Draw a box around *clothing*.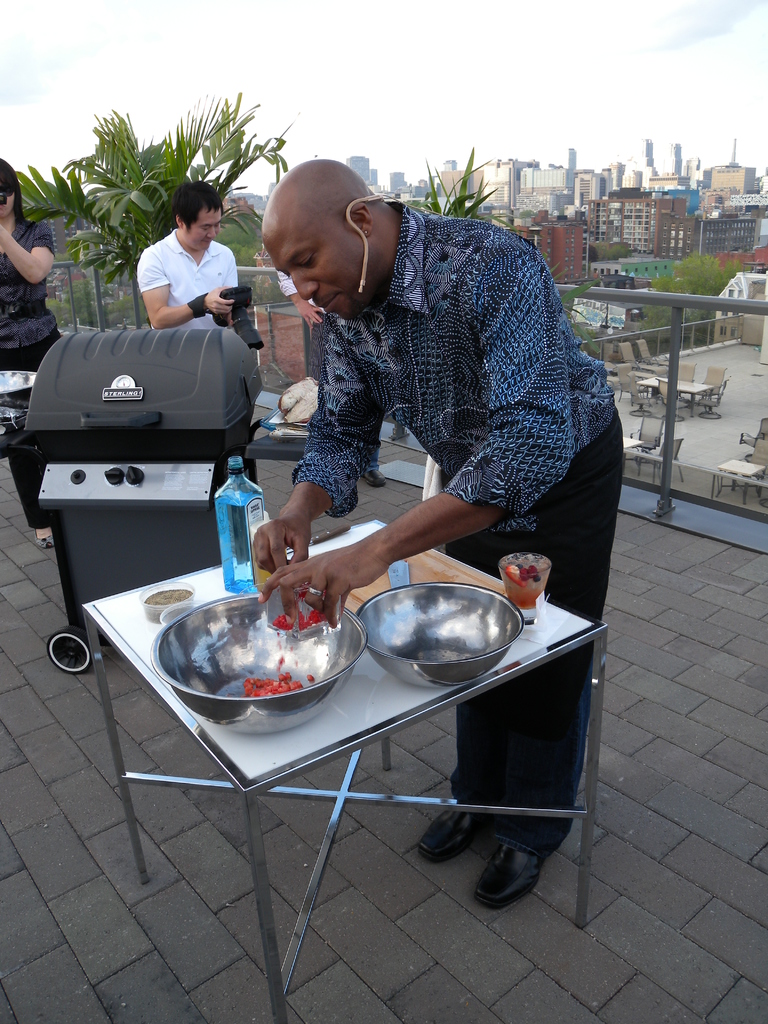
<box>0,211,63,371</box>.
